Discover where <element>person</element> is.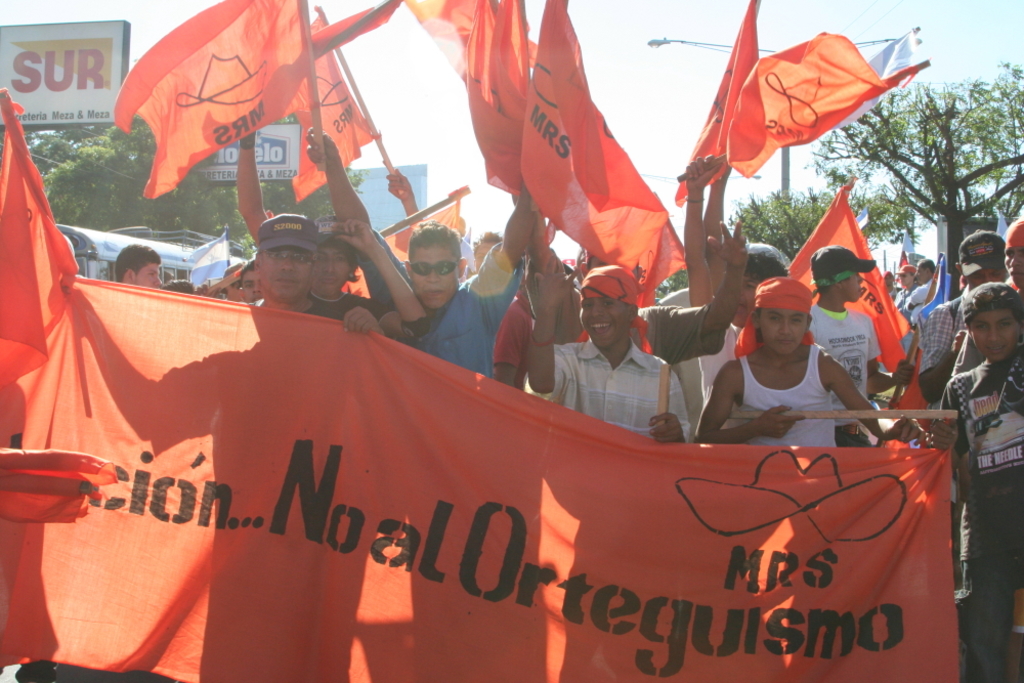
Discovered at 118, 249, 167, 289.
